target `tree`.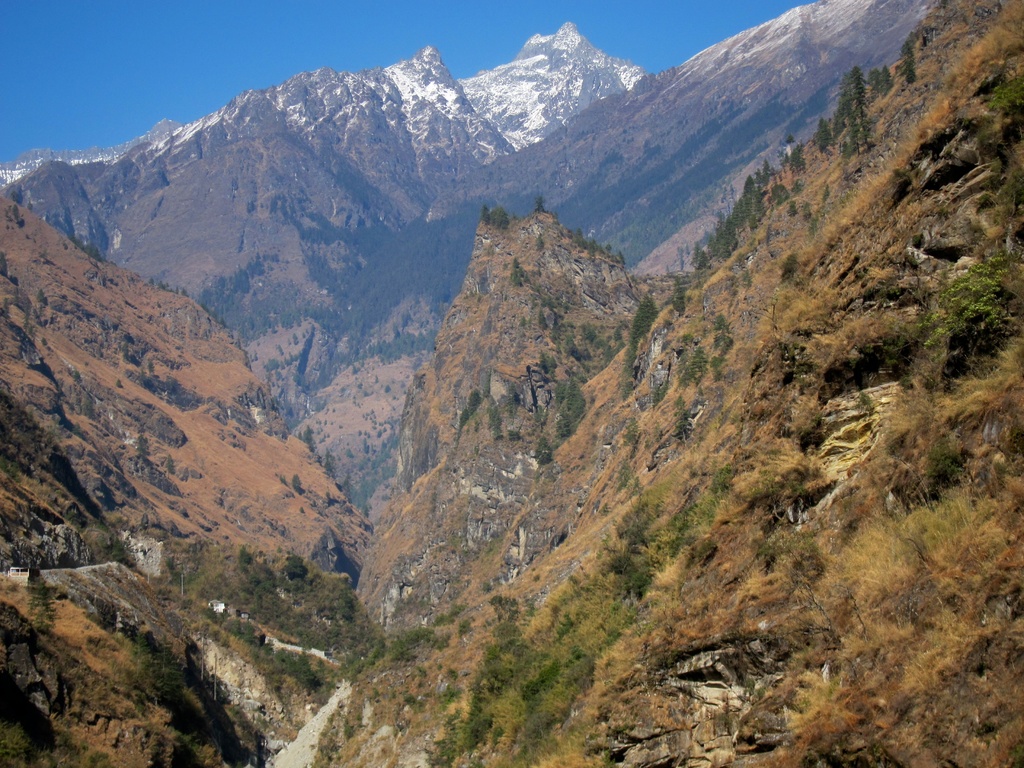
Target region: left=292, top=648, right=321, bottom=696.
